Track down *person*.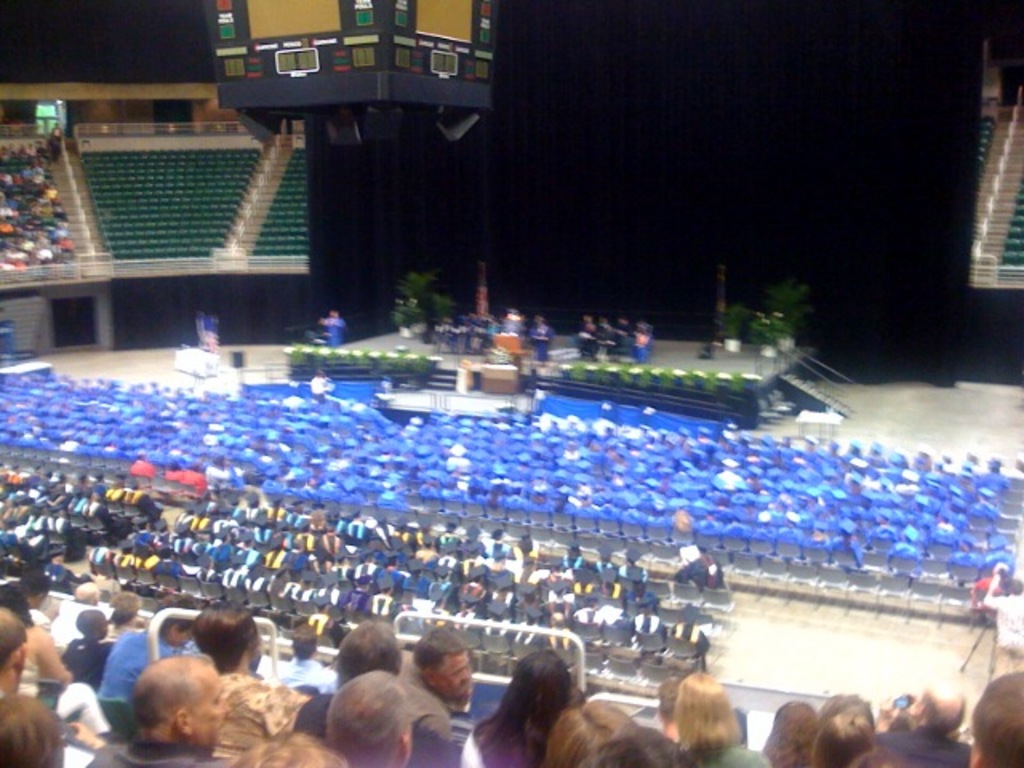
Tracked to 0 144 70 258.
